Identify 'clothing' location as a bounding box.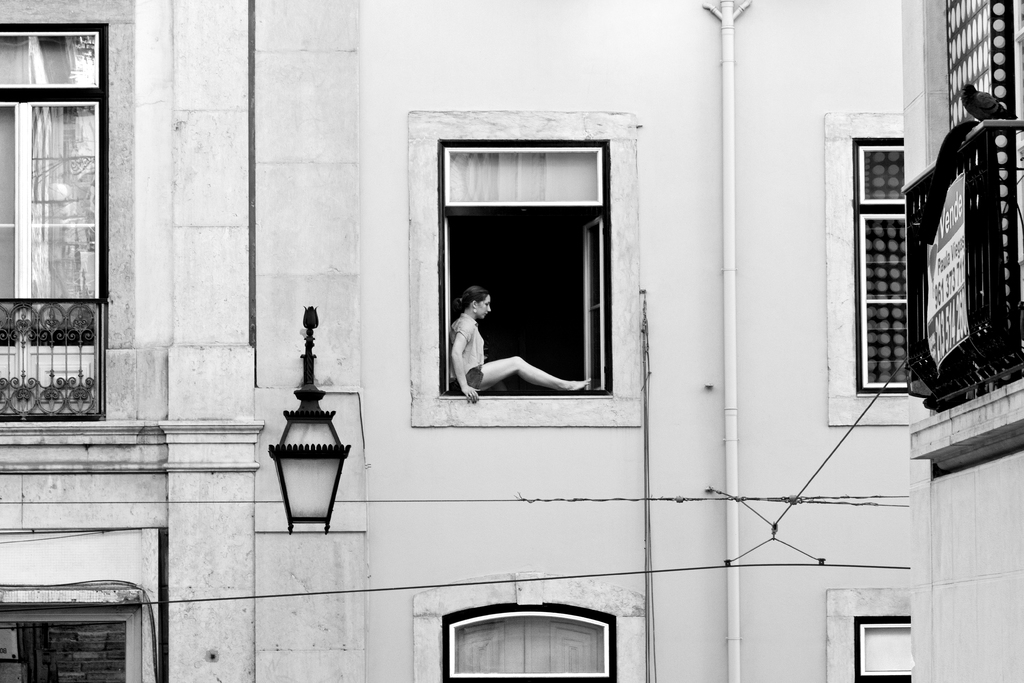
[left=447, top=314, right=491, bottom=402].
